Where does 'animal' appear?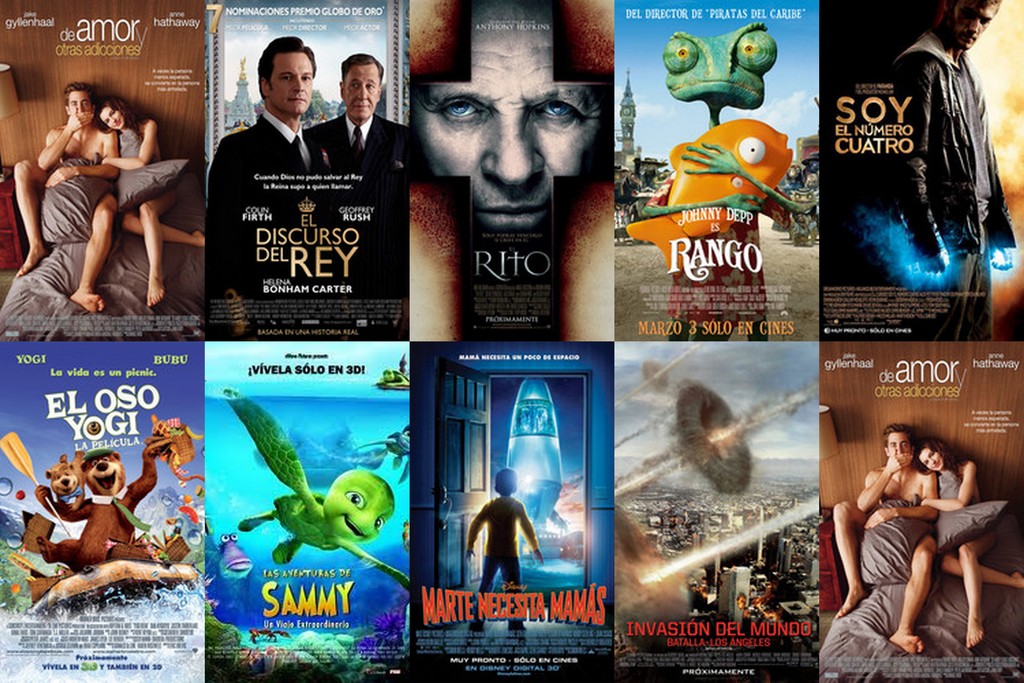
Appears at 225:391:410:593.
